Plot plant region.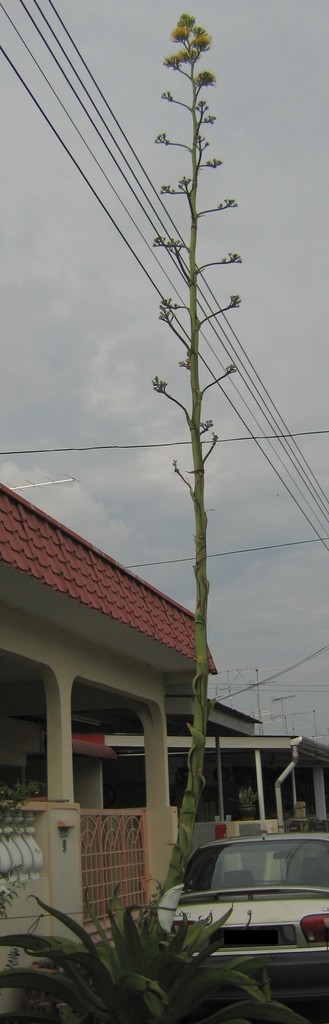
Plotted at bbox=[0, 779, 47, 921].
